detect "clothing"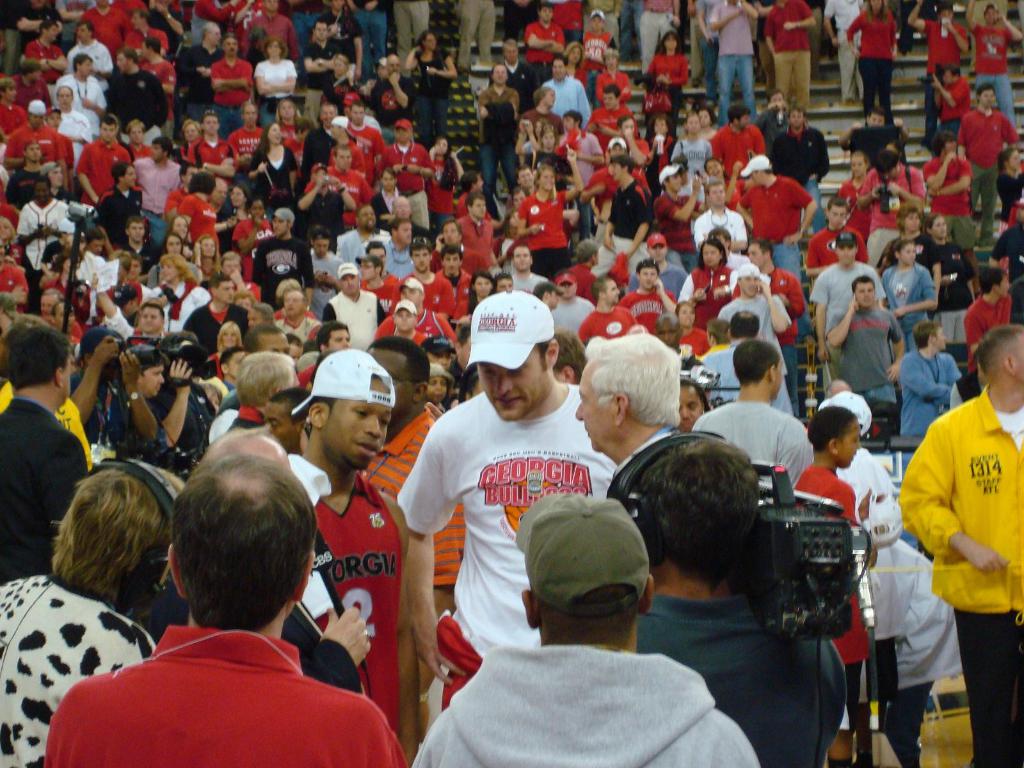
left=83, top=8, right=133, bottom=61
